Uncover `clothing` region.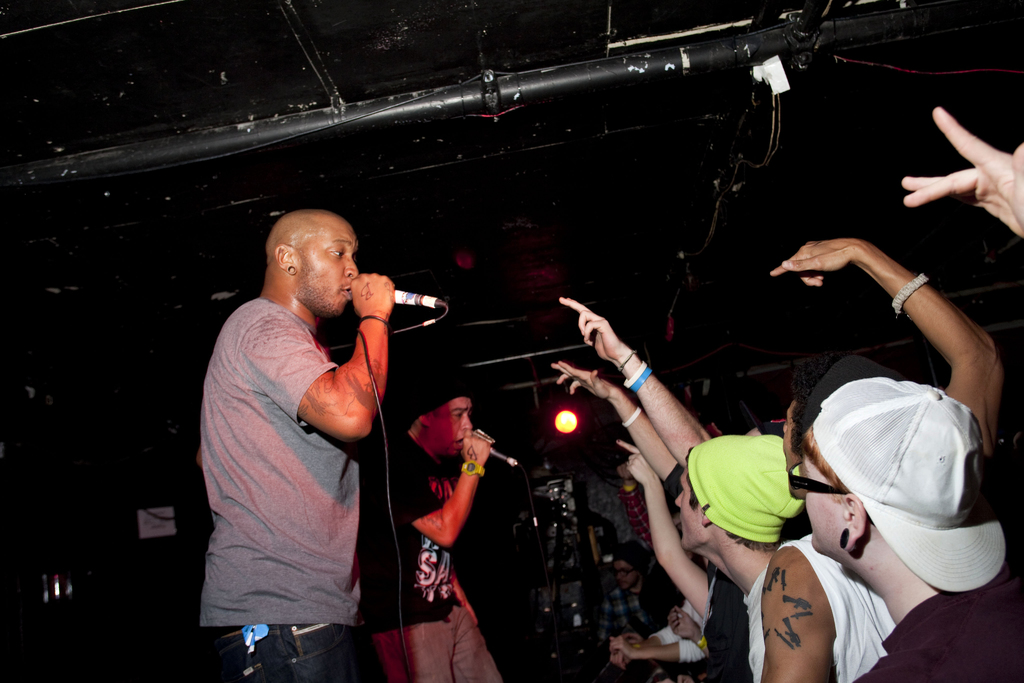
Uncovered: <region>719, 524, 867, 682</region>.
